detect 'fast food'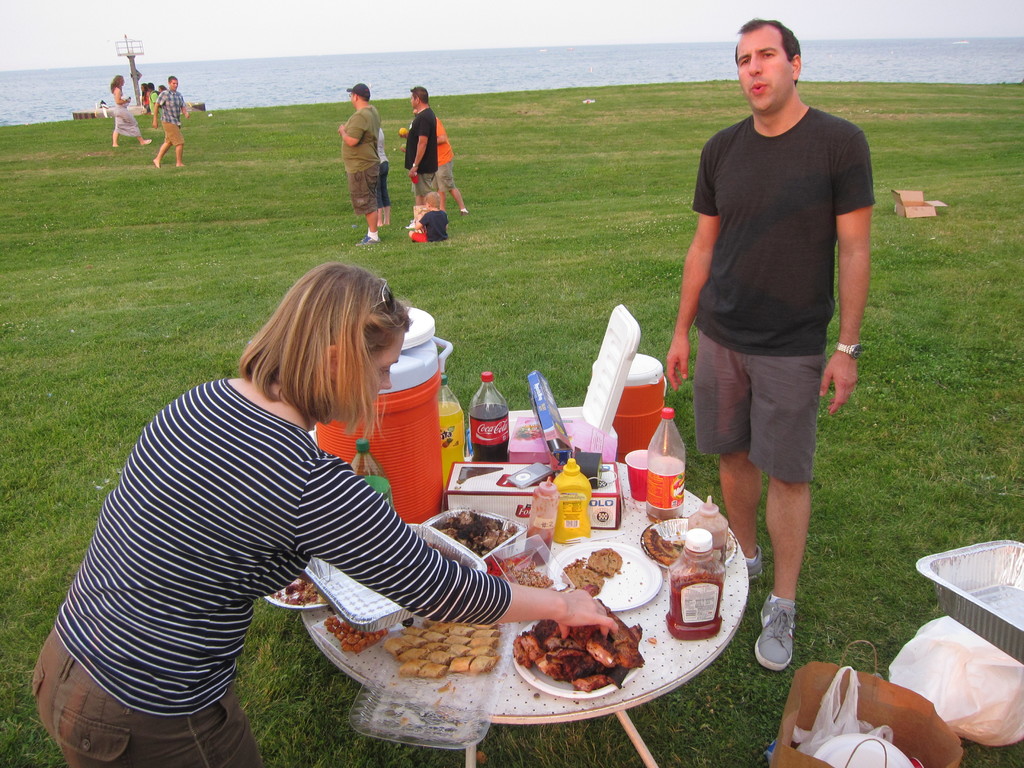
bbox=(511, 609, 640, 692)
